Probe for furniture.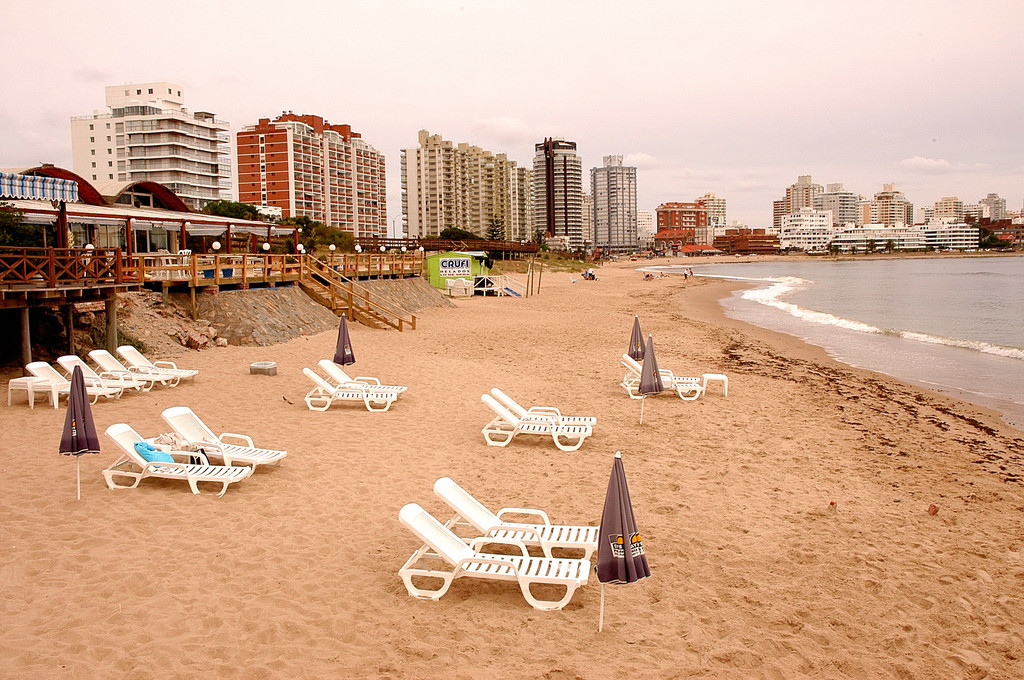
Probe result: bbox(144, 433, 191, 462).
